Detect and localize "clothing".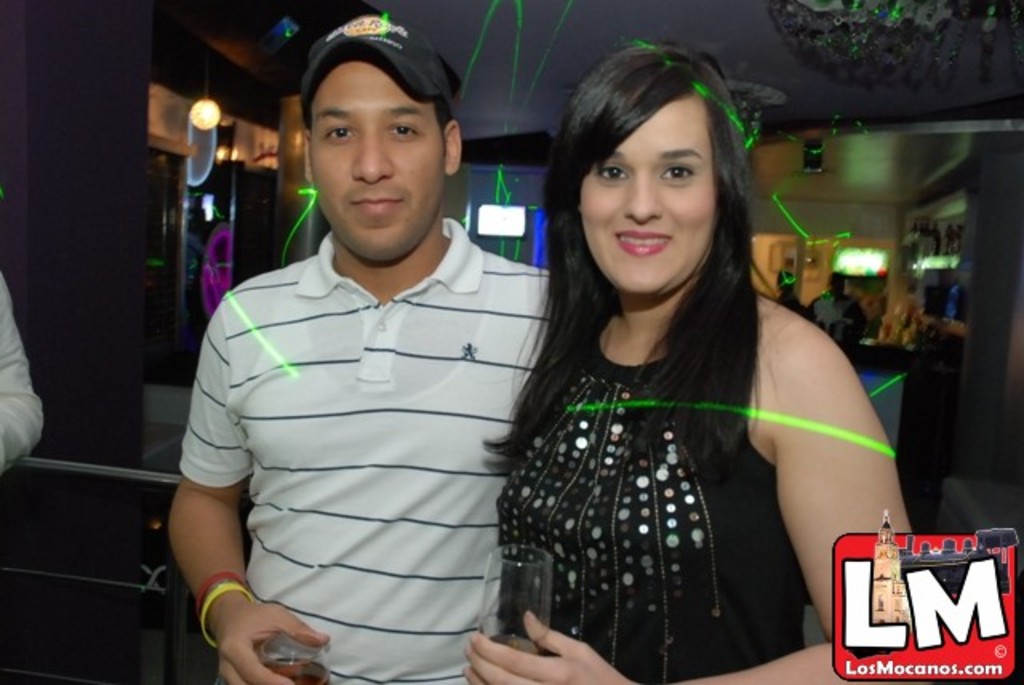
Localized at (left=178, top=211, right=552, bottom=683).
